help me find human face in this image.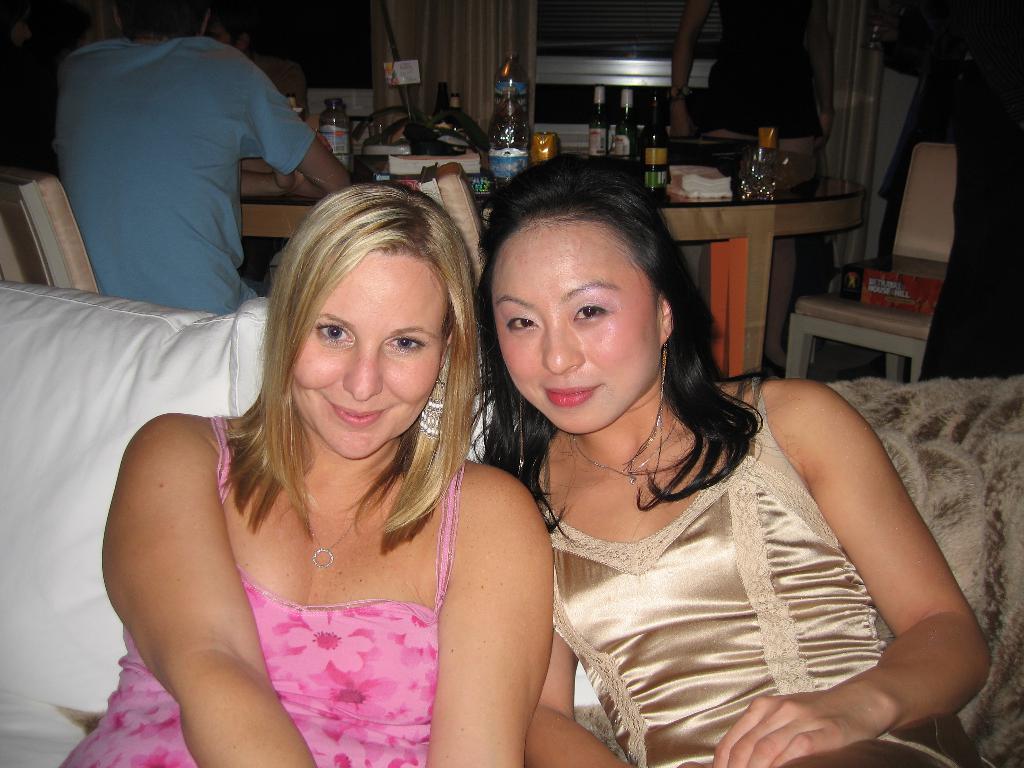
Found it: [500, 220, 660, 435].
